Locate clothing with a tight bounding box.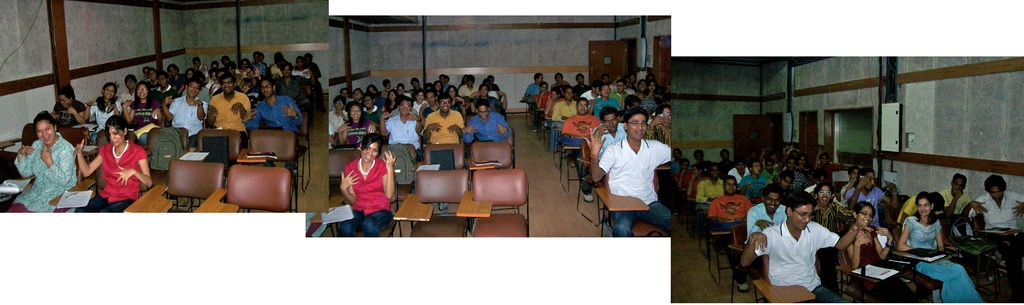
crop(465, 117, 512, 140).
